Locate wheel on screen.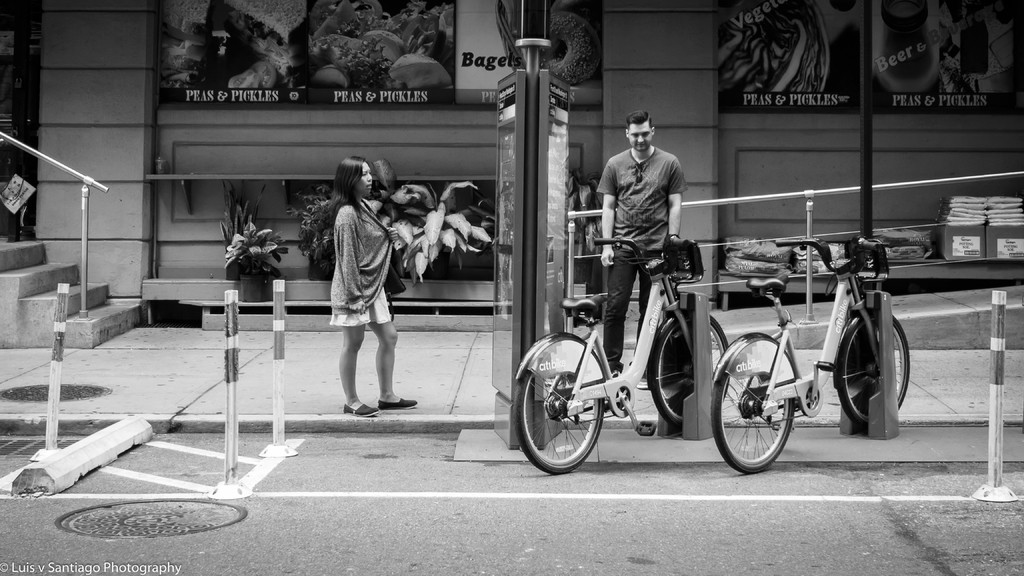
On screen at BBox(834, 307, 913, 433).
